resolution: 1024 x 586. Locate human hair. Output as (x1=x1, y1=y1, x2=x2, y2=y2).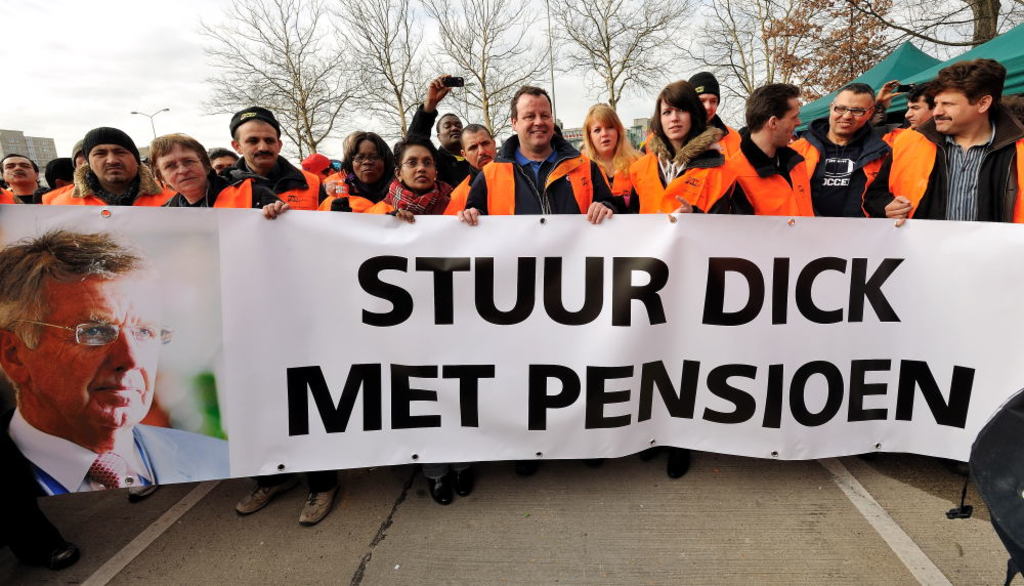
(x1=42, y1=155, x2=73, y2=191).
